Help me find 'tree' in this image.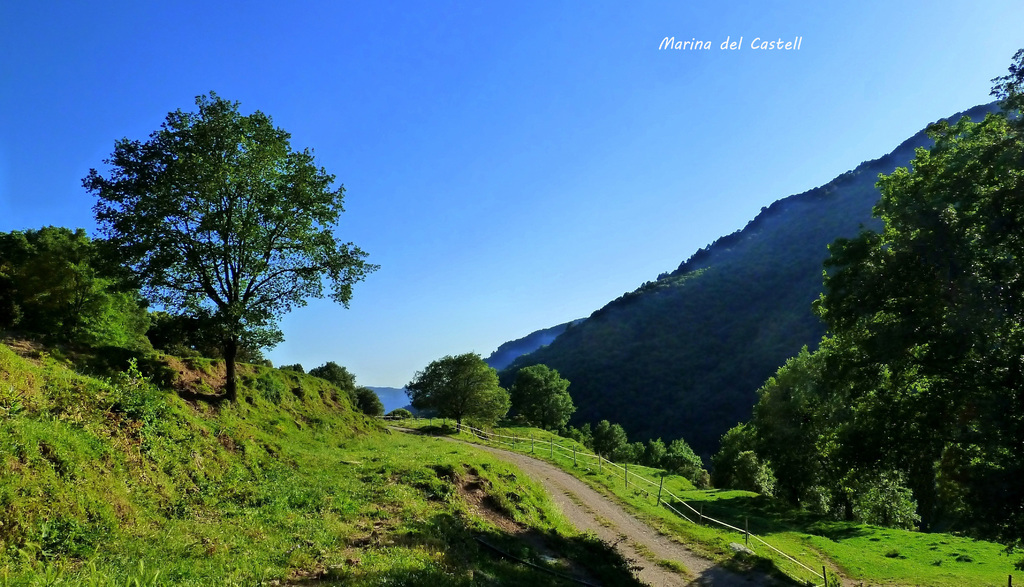
Found it: {"left": 410, "top": 354, "right": 516, "bottom": 439}.
